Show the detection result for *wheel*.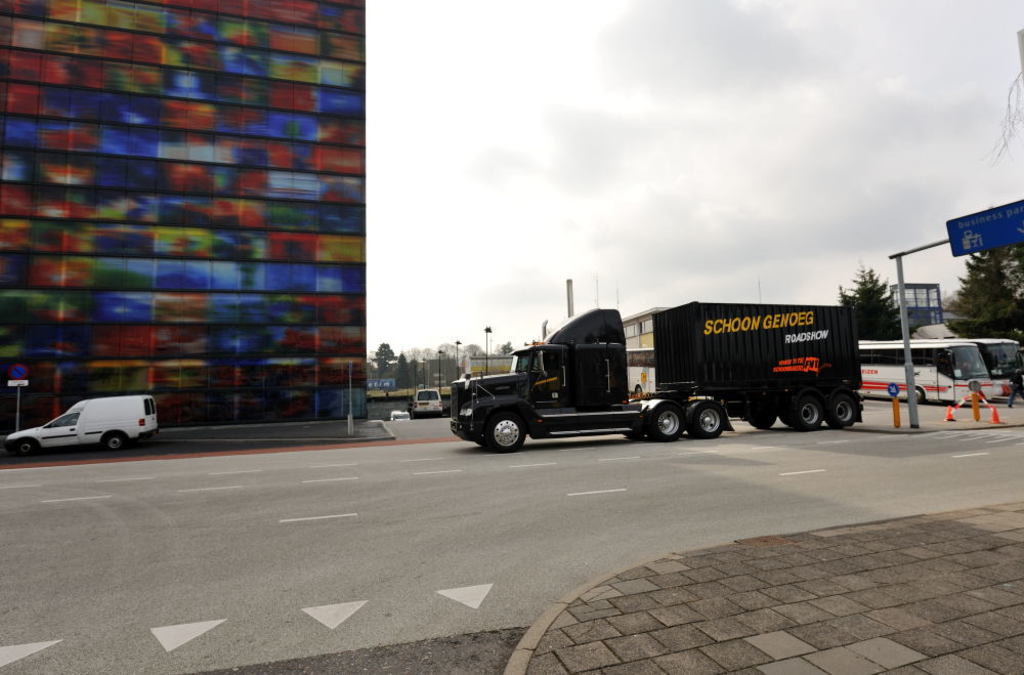
bbox=(471, 400, 539, 458).
